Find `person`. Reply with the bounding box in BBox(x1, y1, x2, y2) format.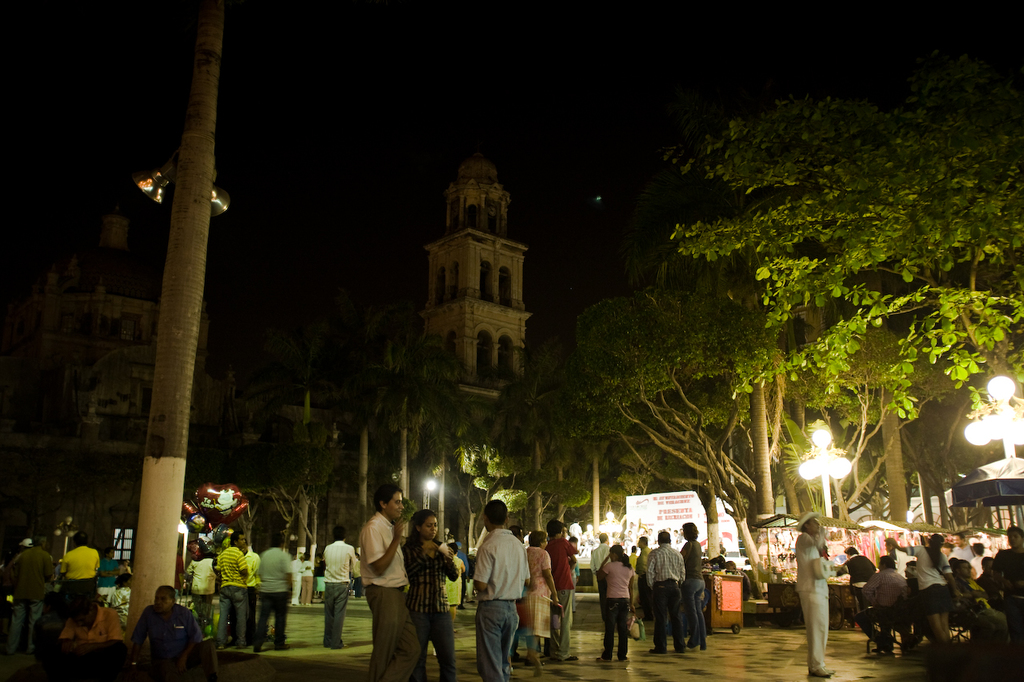
BBox(476, 504, 544, 680).
